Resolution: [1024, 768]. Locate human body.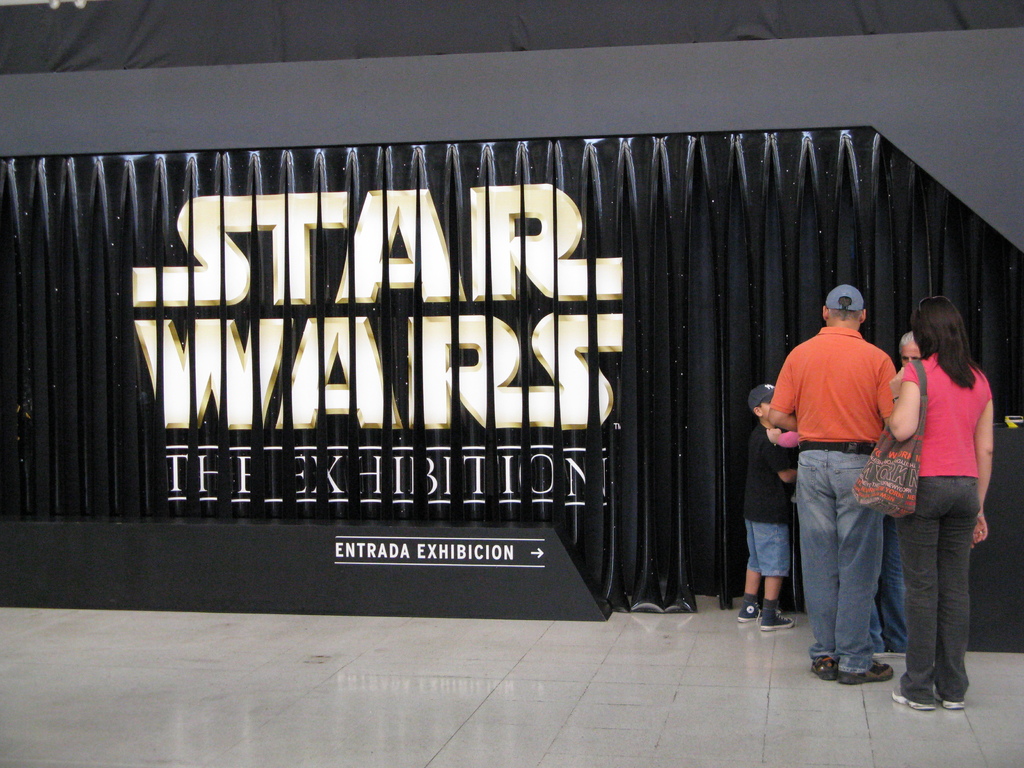
left=769, top=281, right=897, bottom=685.
